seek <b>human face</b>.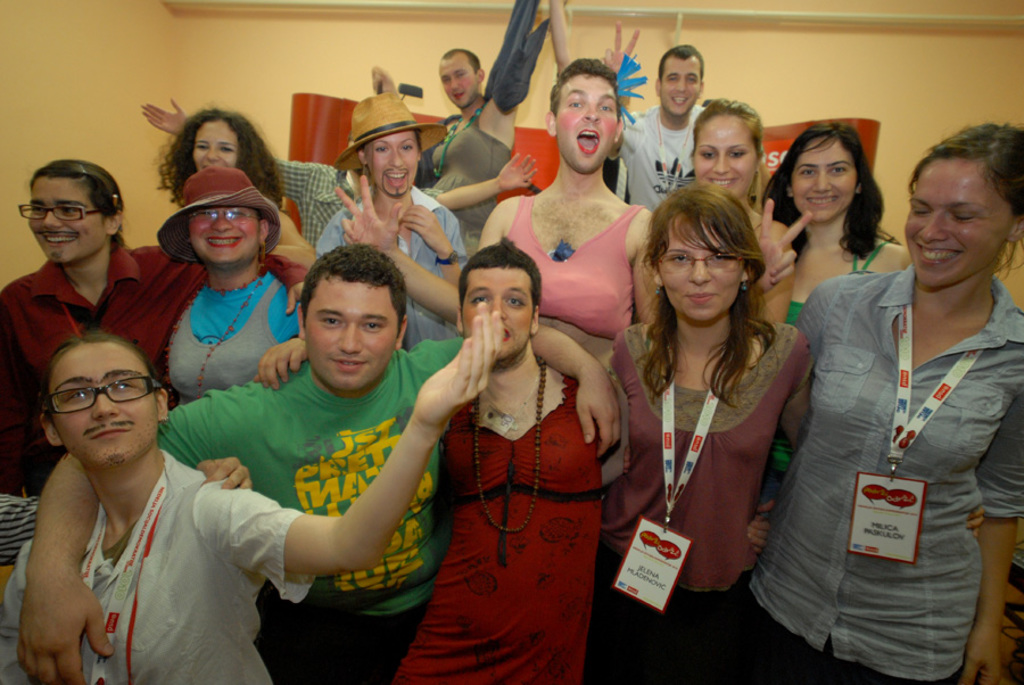
bbox=(441, 60, 479, 106).
